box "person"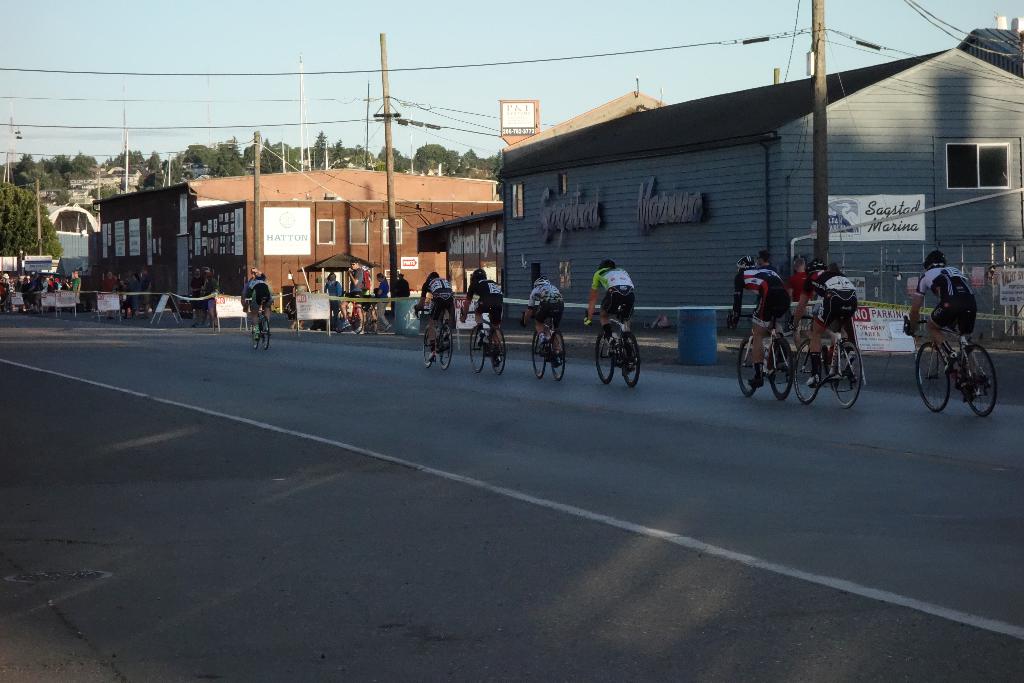
pyautogui.locateOnScreen(731, 247, 796, 388)
